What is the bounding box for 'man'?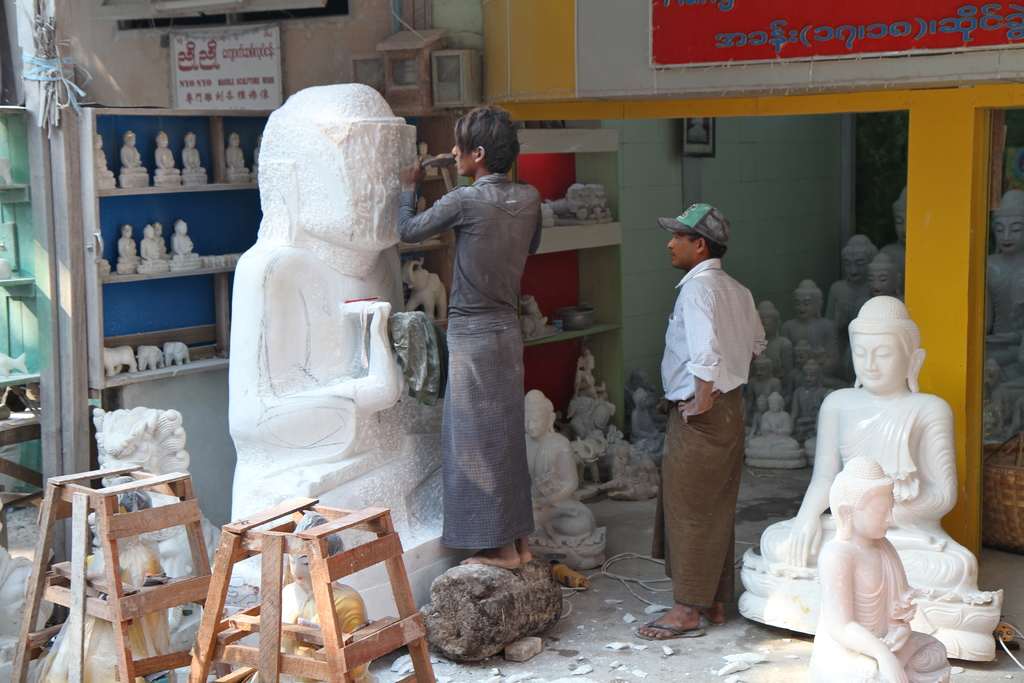
box(628, 385, 668, 454).
